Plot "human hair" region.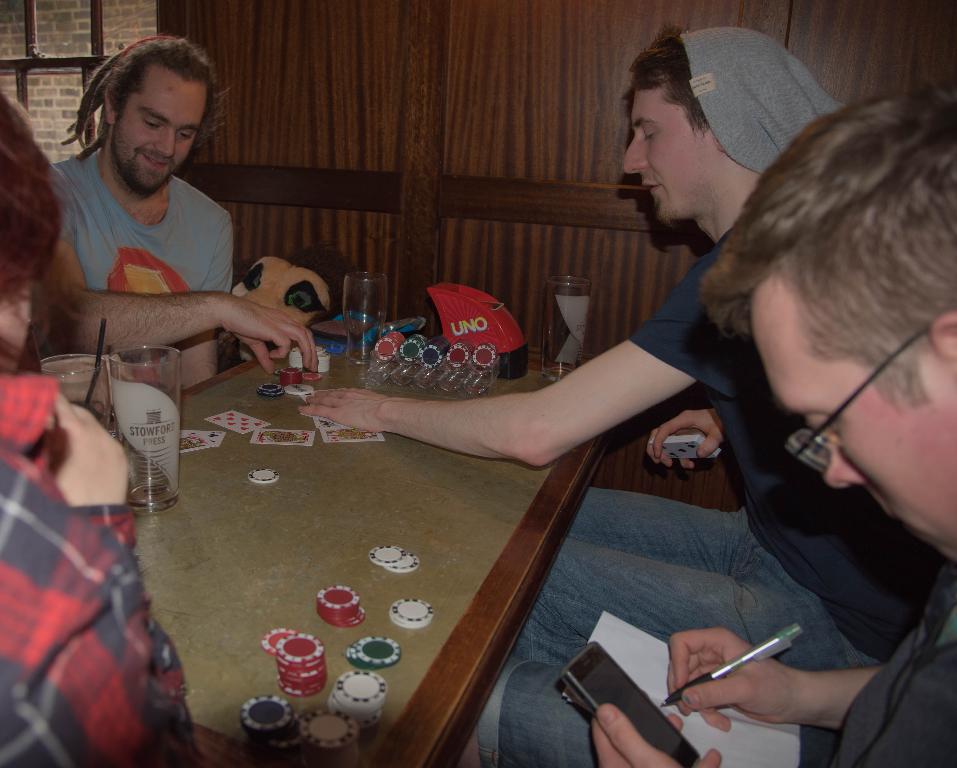
Plotted at [x1=0, y1=93, x2=90, y2=366].
